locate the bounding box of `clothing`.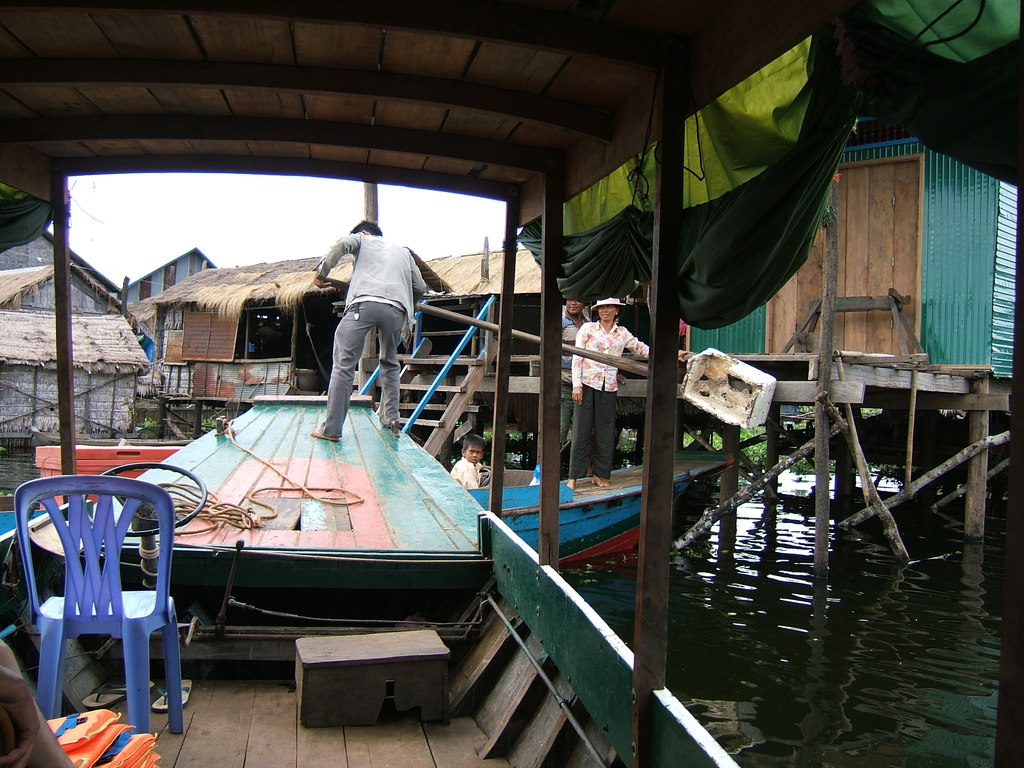
Bounding box: left=545, top=307, right=595, bottom=463.
